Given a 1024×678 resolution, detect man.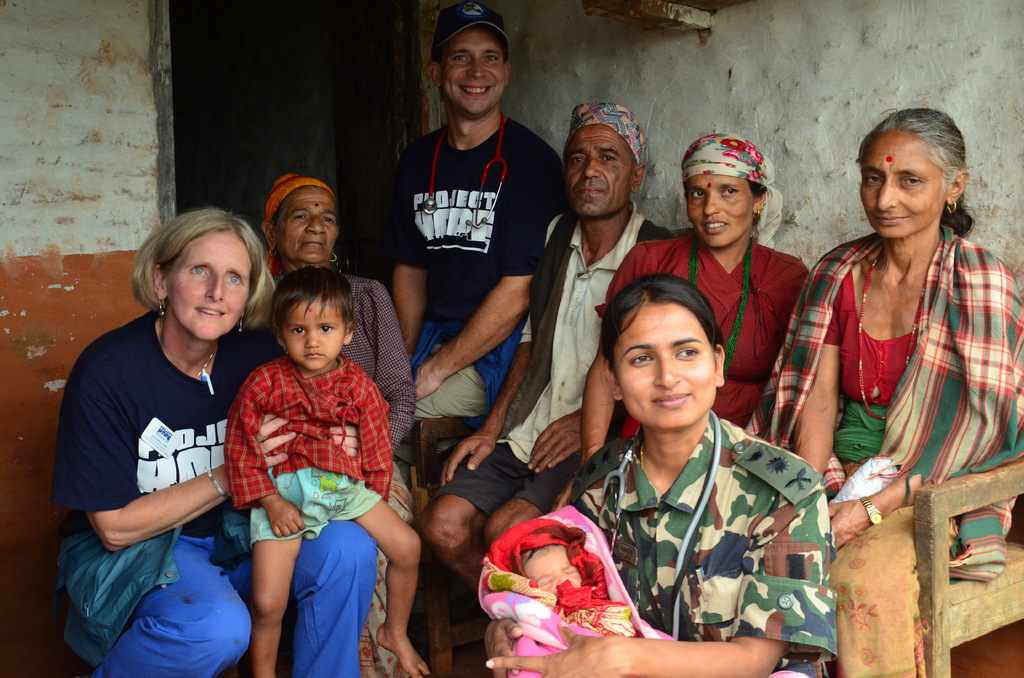
{"left": 390, "top": 5, "right": 566, "bottom": 419}.
